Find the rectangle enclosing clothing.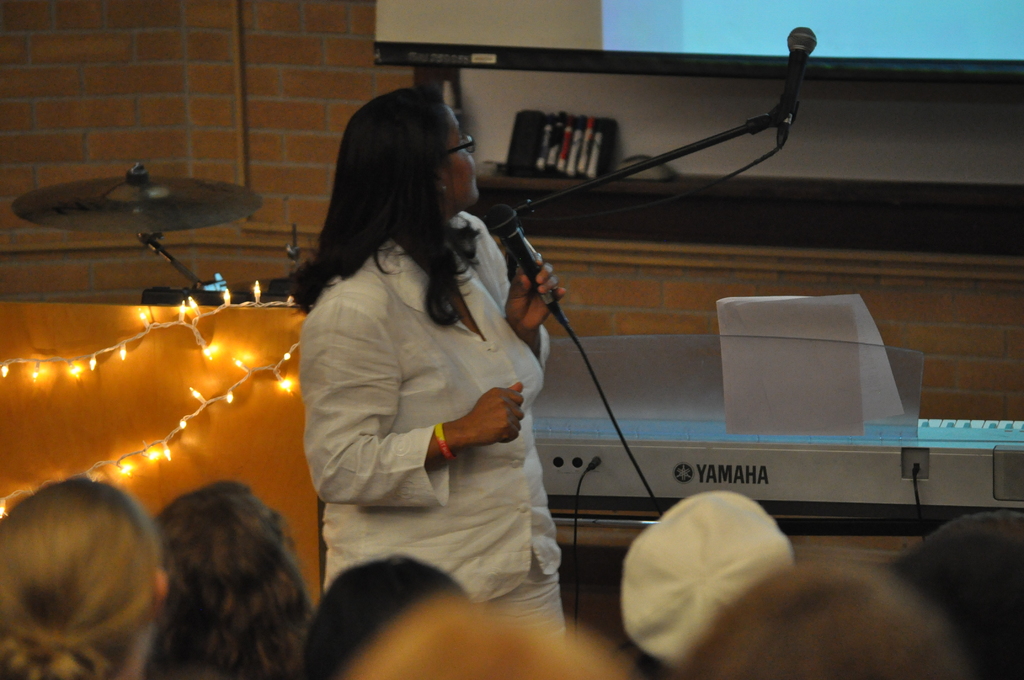
detection(286, 197, 584, 622).
